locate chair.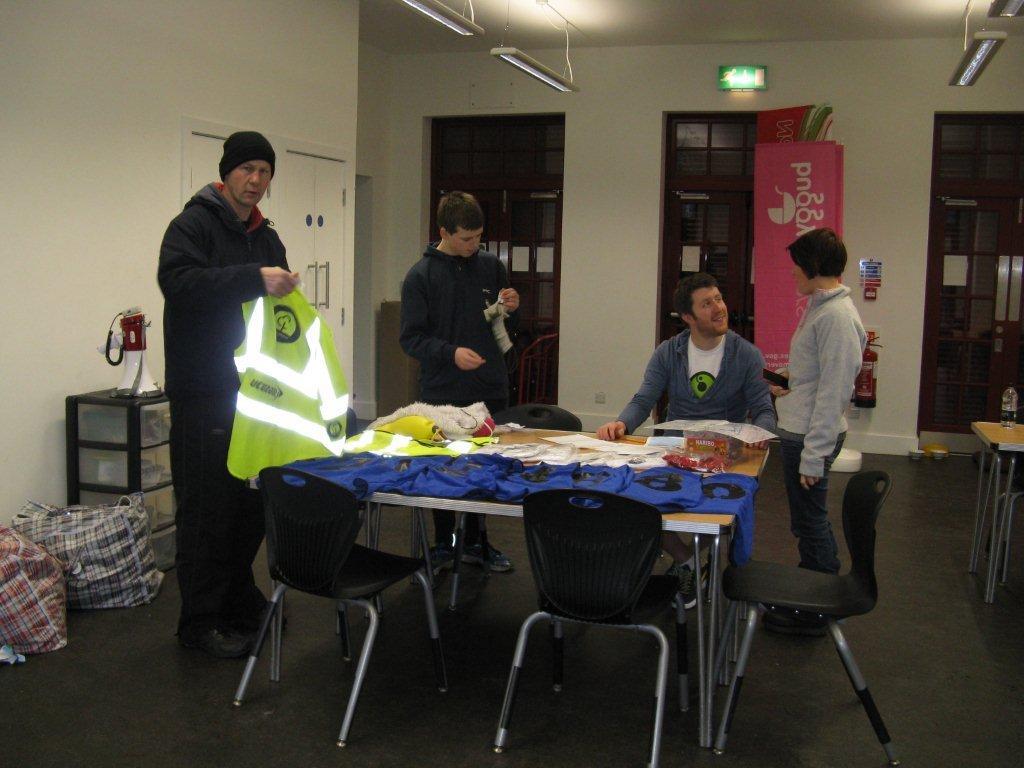
Bounding box: [x1=719, y1=408, x2=907, y2=760].
